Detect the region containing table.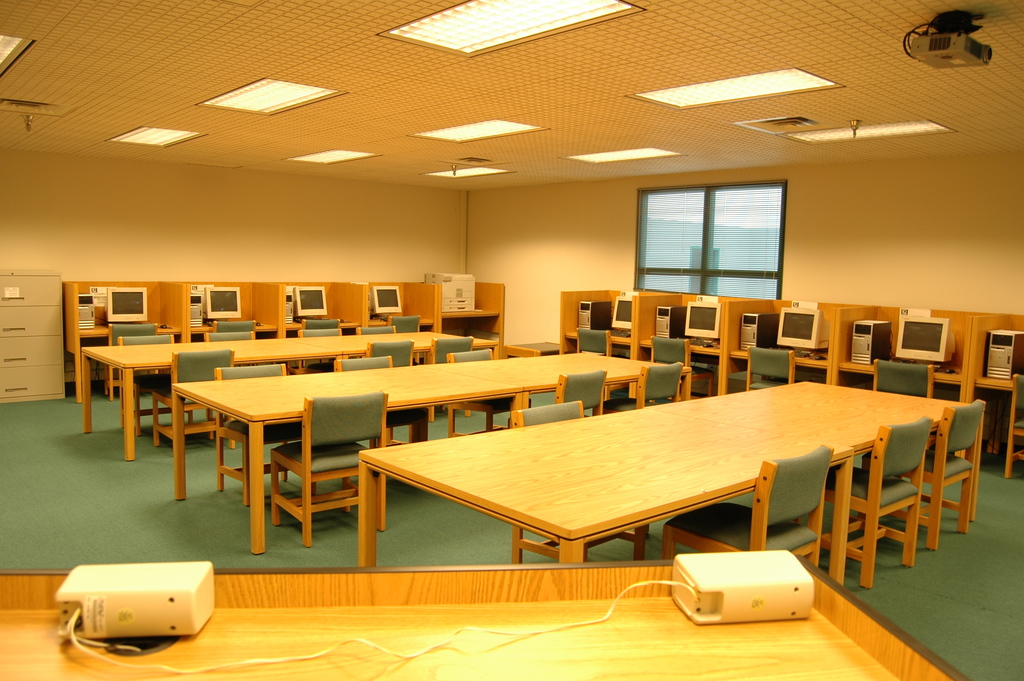
select_region(82, 329, 497, 463).
